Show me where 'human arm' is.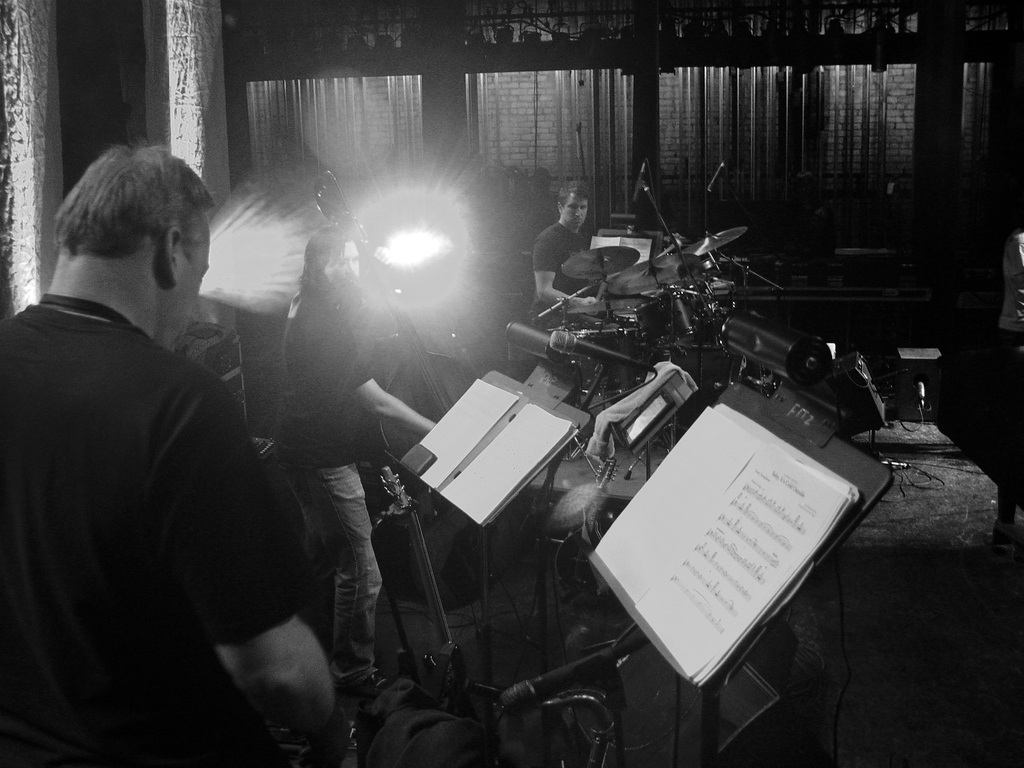
'human arm' is at left=530, top=230, right=593, bottom=315.
